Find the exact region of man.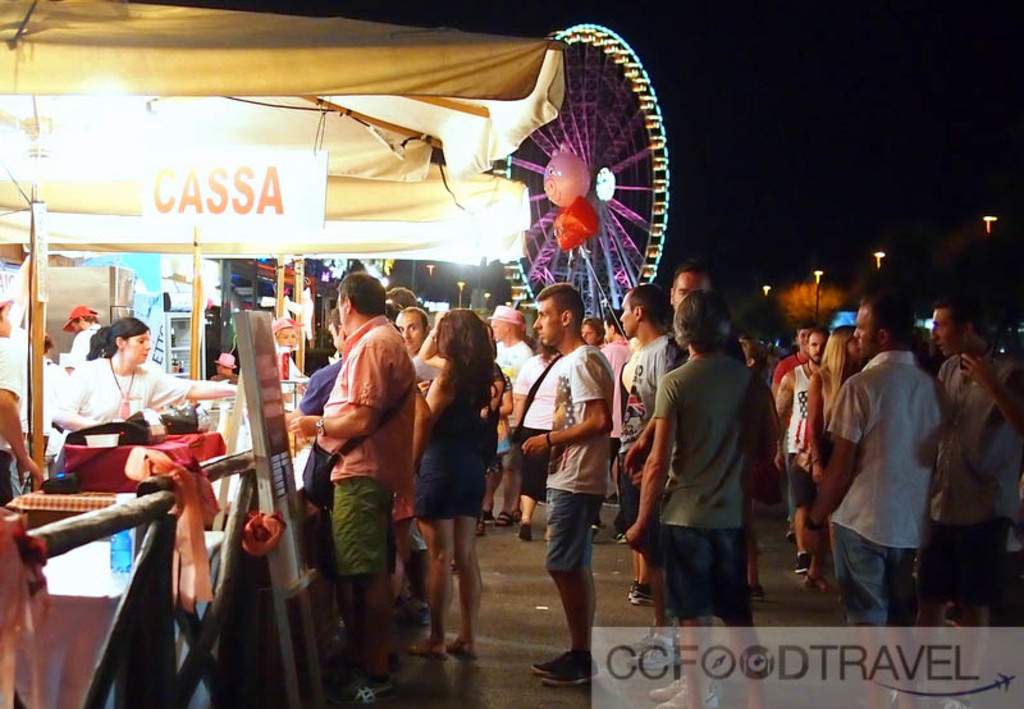
Exact region: (x1=918, y1=294, x2=1023, y2=705).
